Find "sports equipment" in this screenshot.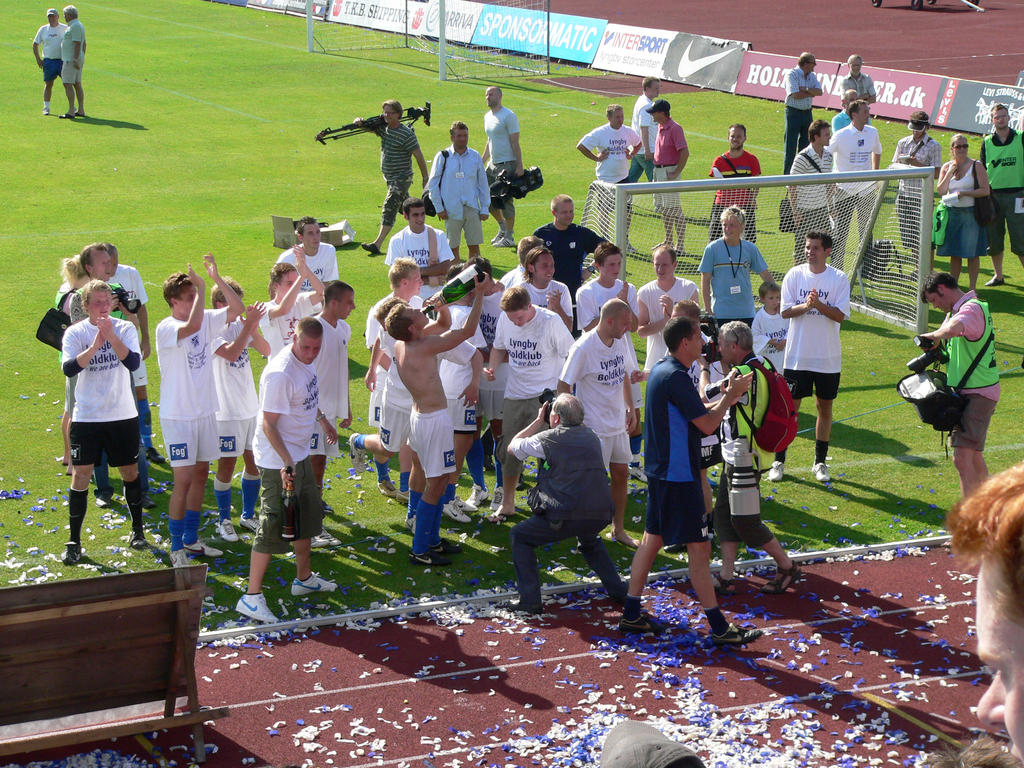
The bounding box for "sports equipment" is region(586, 179, 922, 308).
